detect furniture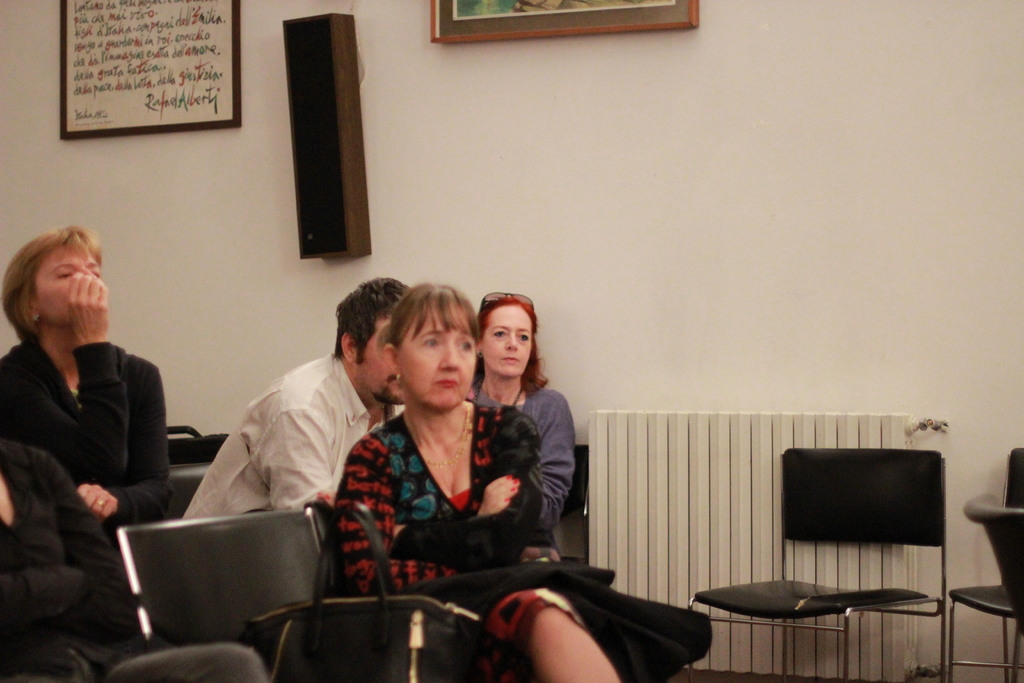
x1=949, y1=452, x2=1023, y2=682
